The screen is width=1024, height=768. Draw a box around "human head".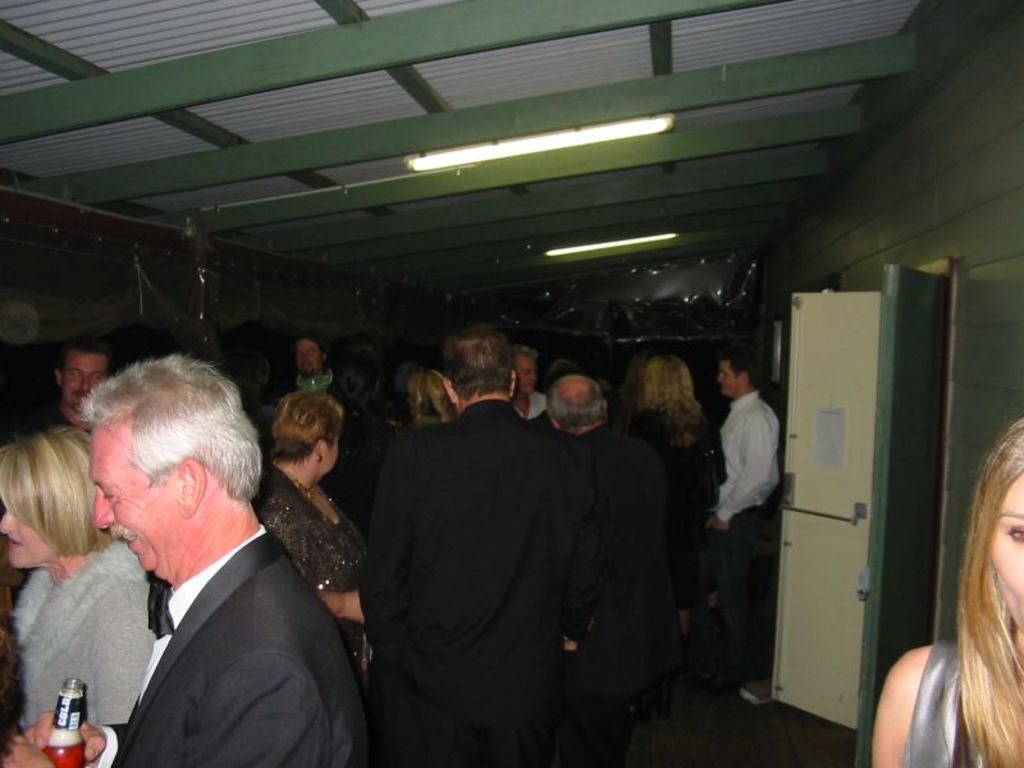
bbox=(51, 335, 115, 412).
